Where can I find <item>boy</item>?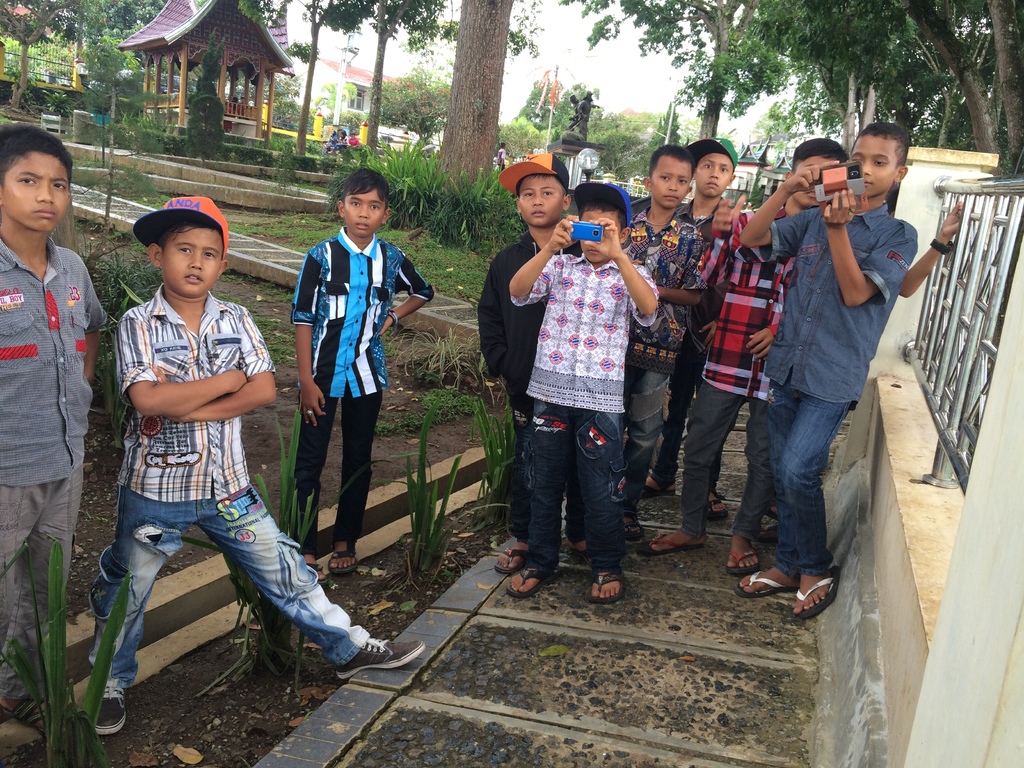
You can find it at x1=287 y1=166 x2=433 y2=575.
